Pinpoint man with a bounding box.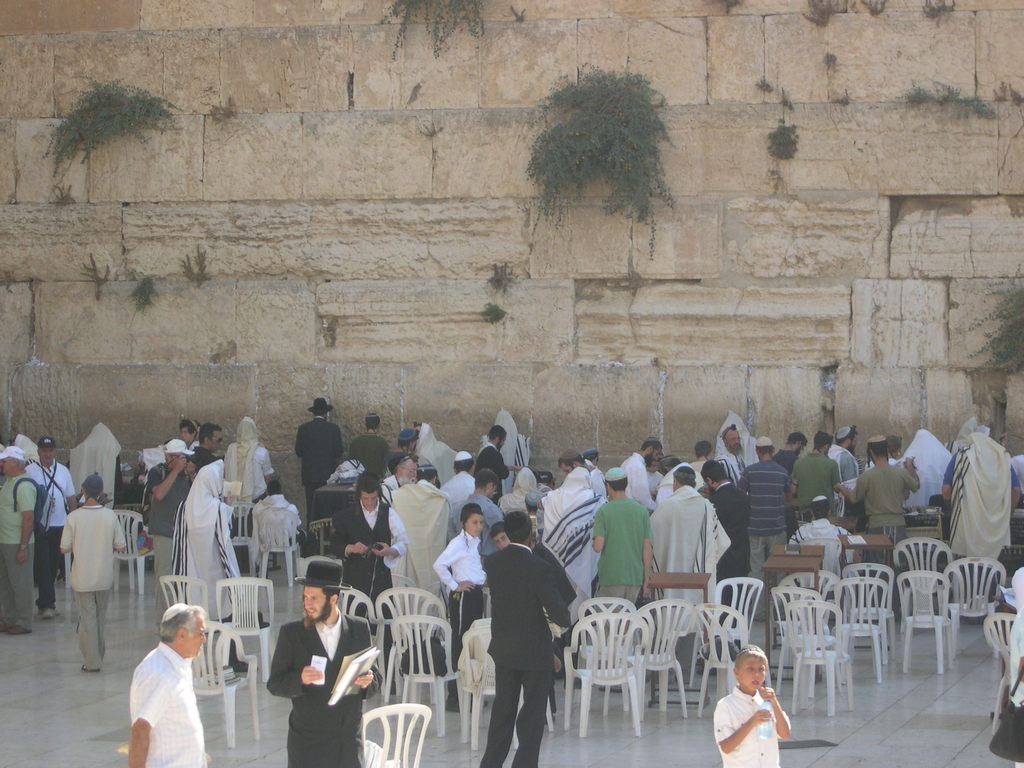
327:470:409:635.
